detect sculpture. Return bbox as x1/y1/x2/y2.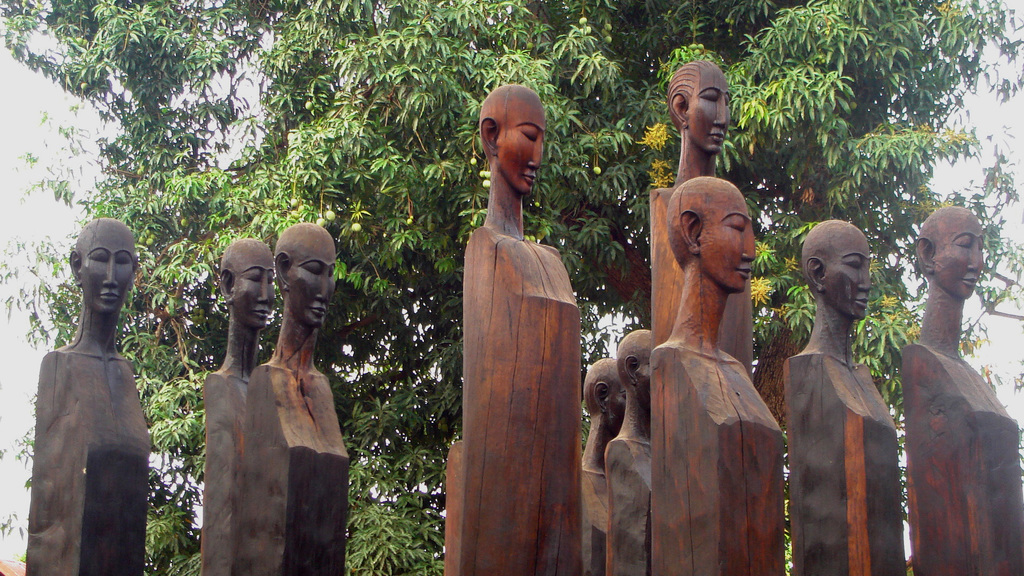
787/220/909/575.
